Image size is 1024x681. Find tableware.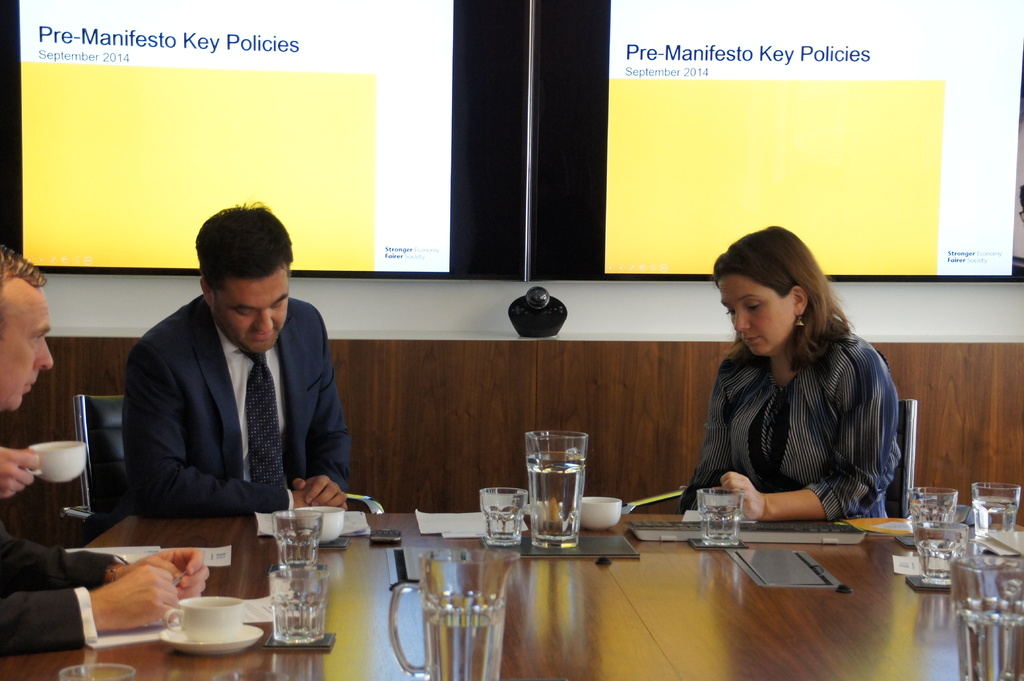
[908,483,959,525].
